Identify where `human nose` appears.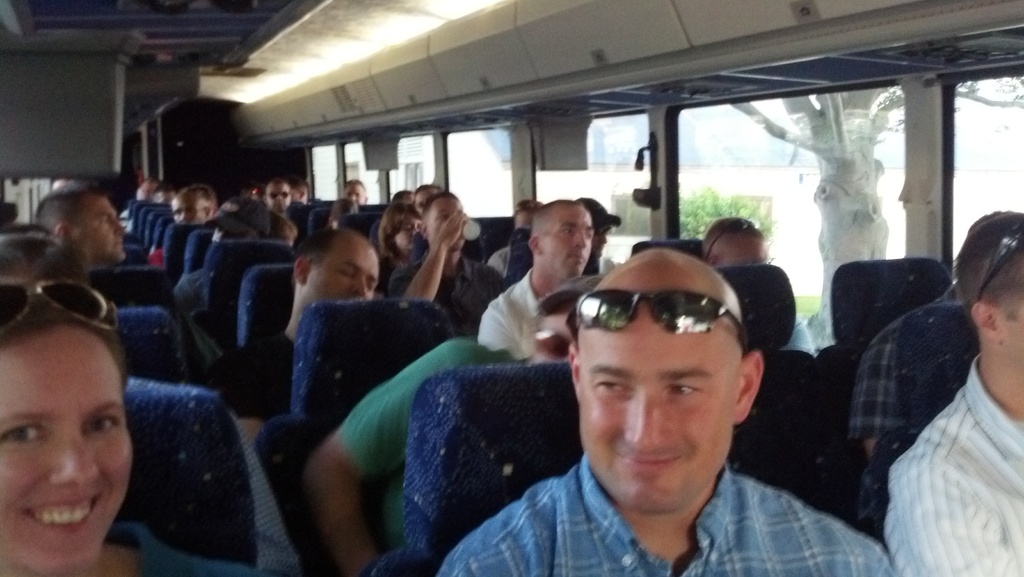
Appears at bbox(50, 430, 99, 486).
